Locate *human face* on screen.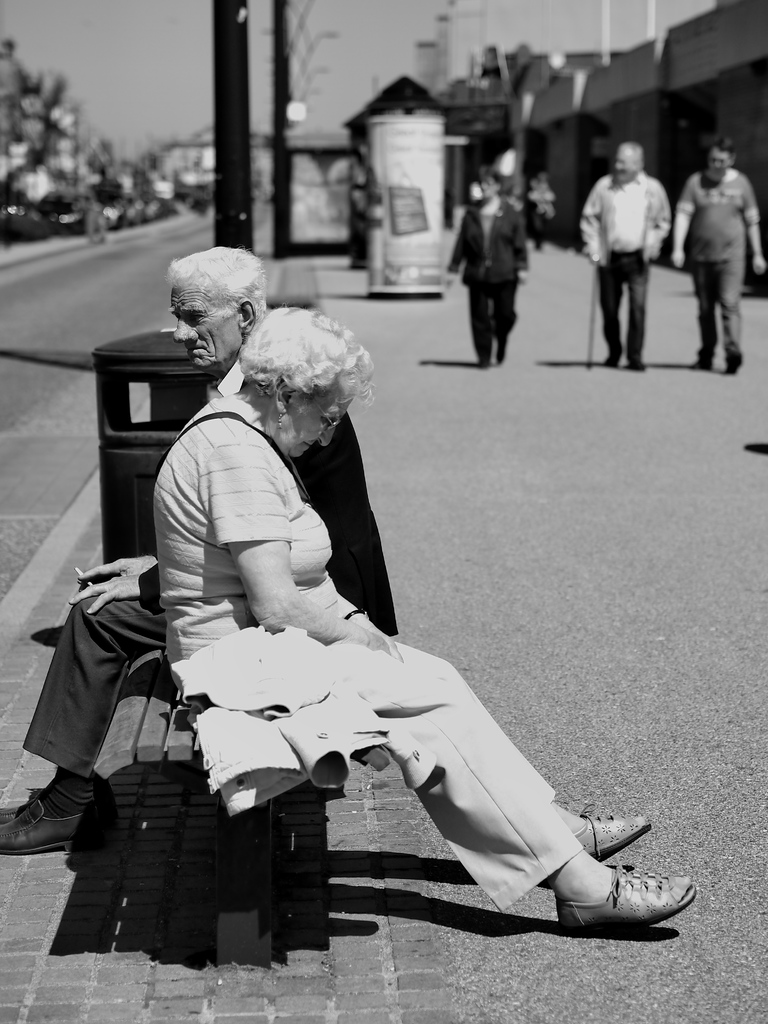
On screen at x1=705 y1=149 x2=730 y2=175.
